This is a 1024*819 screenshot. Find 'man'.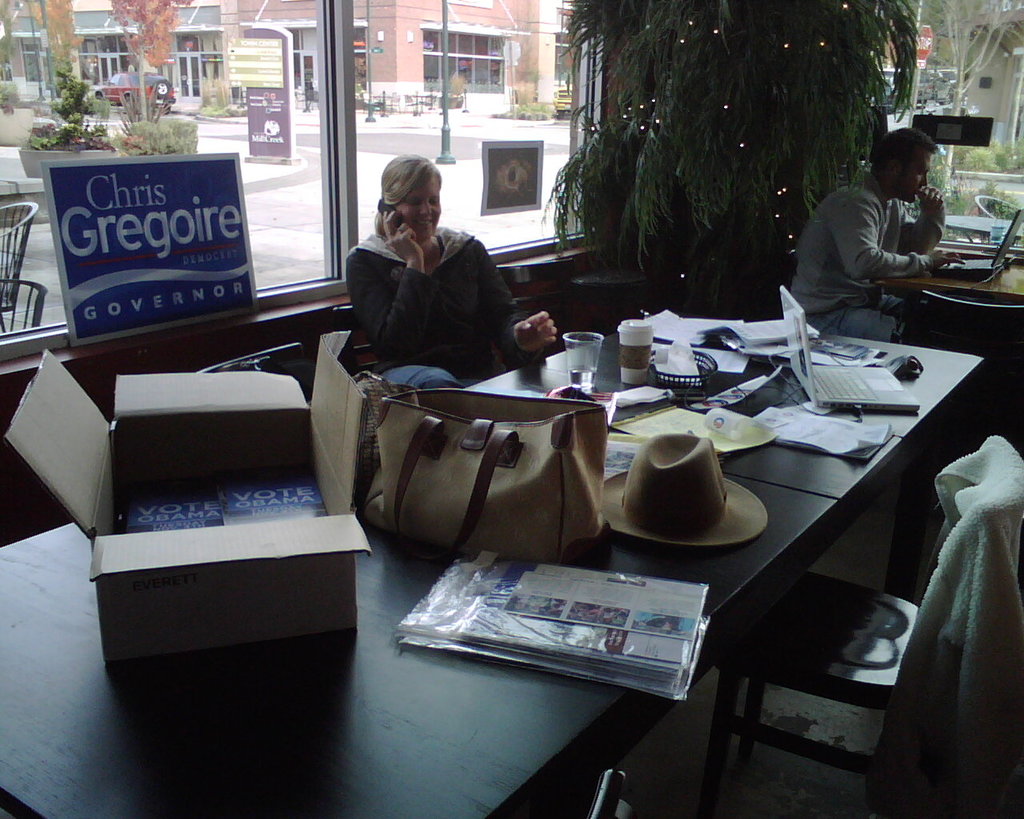
Bounding box: bbox(785, 136, 979, 310).
